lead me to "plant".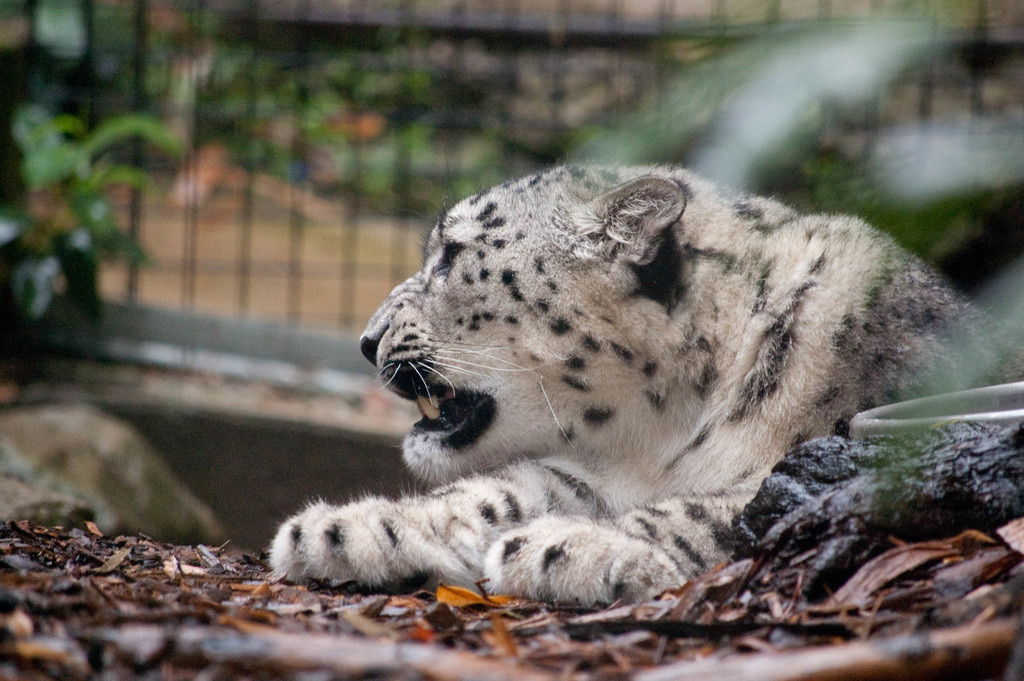
Lead to x1=0 y1=103 x2=185 y2=346.
